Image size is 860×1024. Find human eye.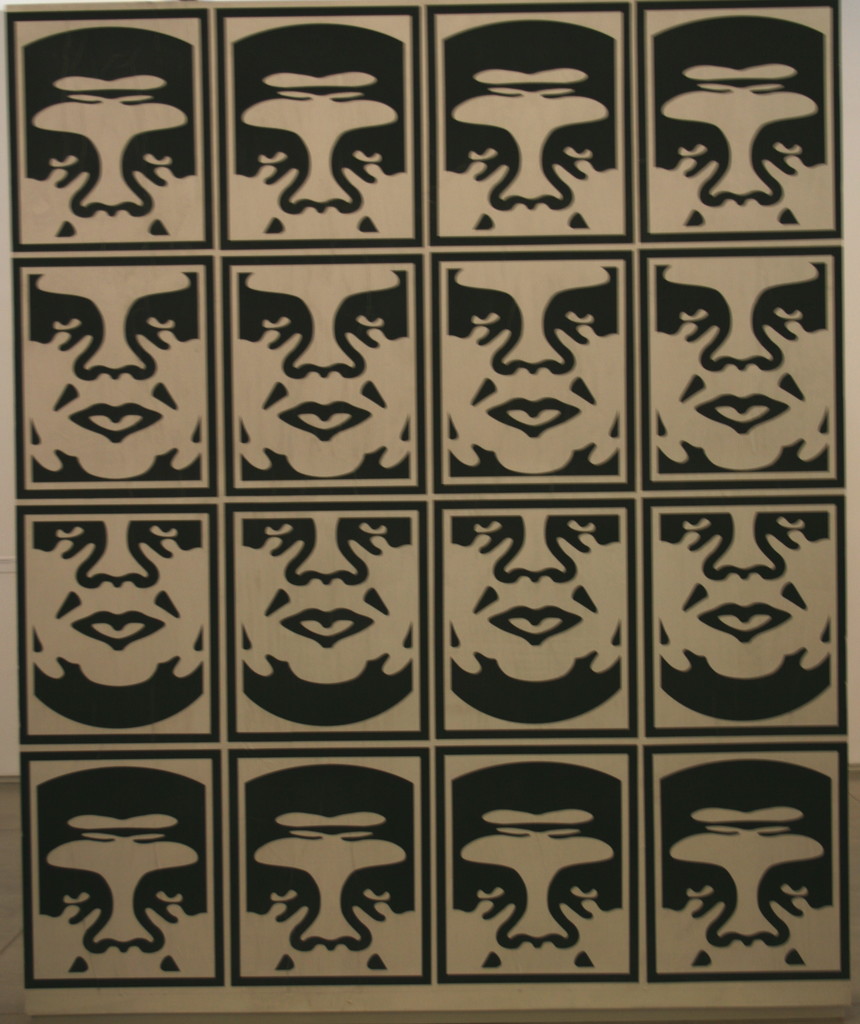
box=[564, 135, 596, 163].
